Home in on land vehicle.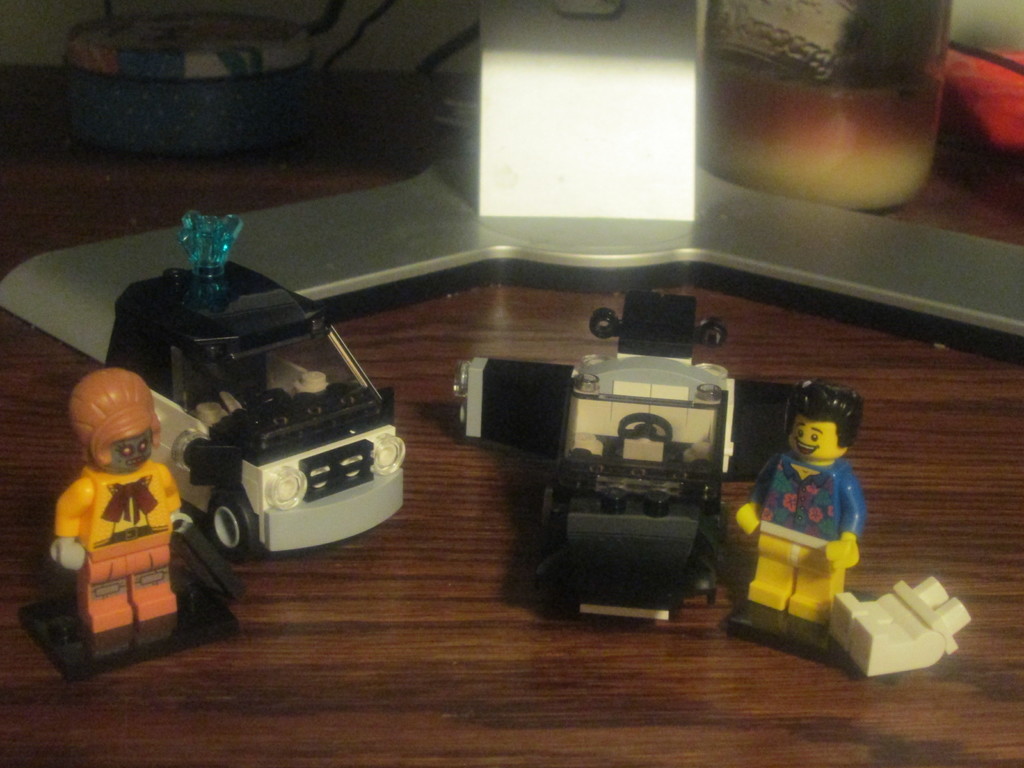
Homed in at {"x1": 102, "y1": 214, "x2": 404, "y2": 561}.
